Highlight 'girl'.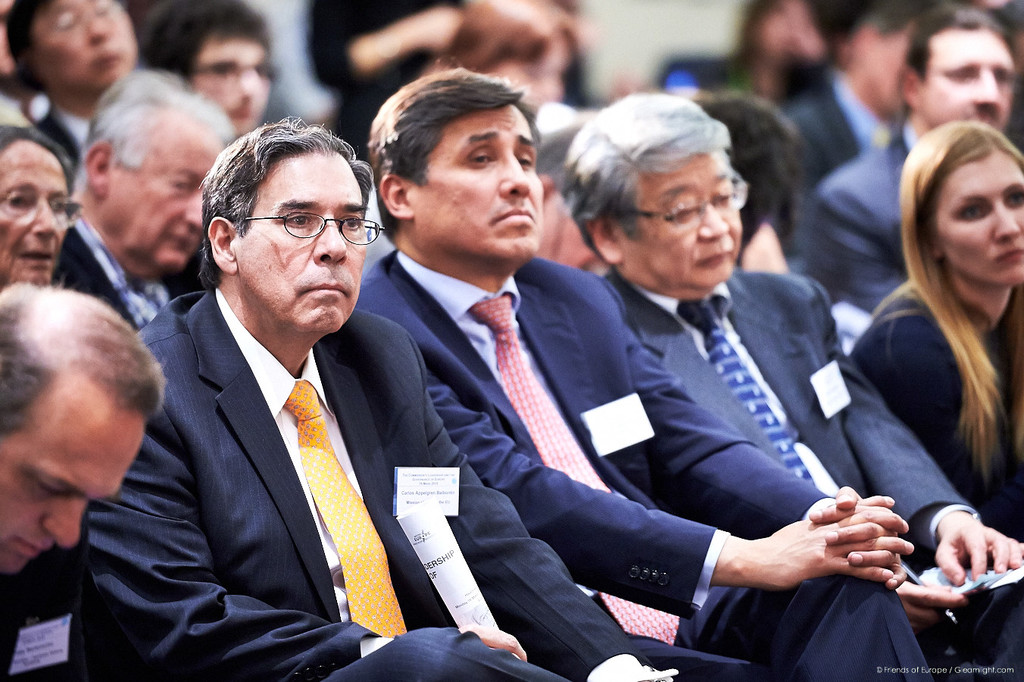
Highlighted region: pyautogui.locateOnScreen(847, 120, 1023, 541).
